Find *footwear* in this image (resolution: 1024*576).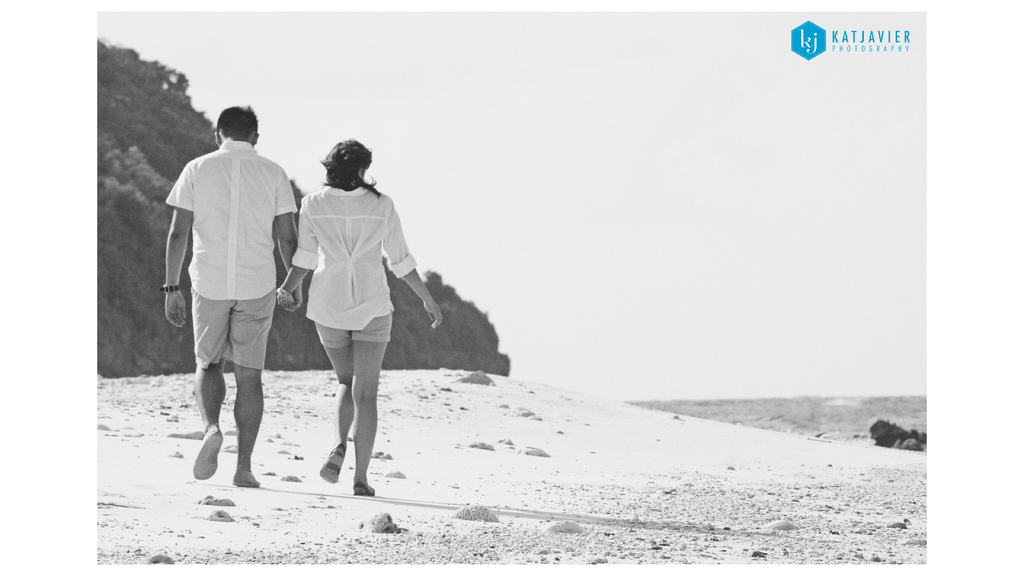
detection(230, 466, 259, 484).
